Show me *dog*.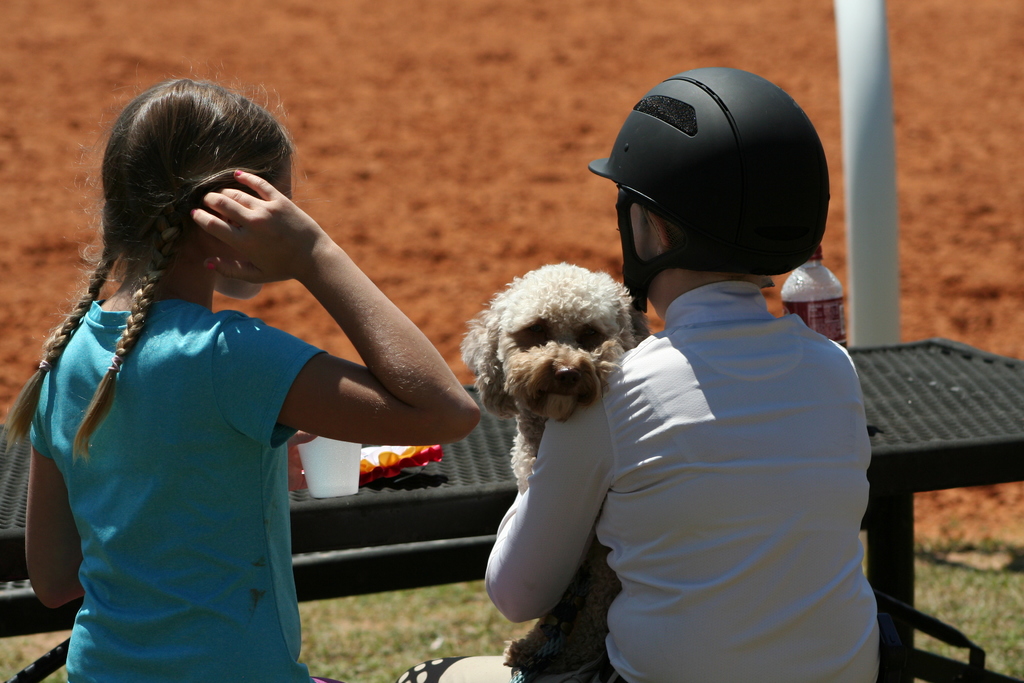
*dog* is here: {"x1": 458, "y1": 260, "x2": 649, "y2": 682}.
